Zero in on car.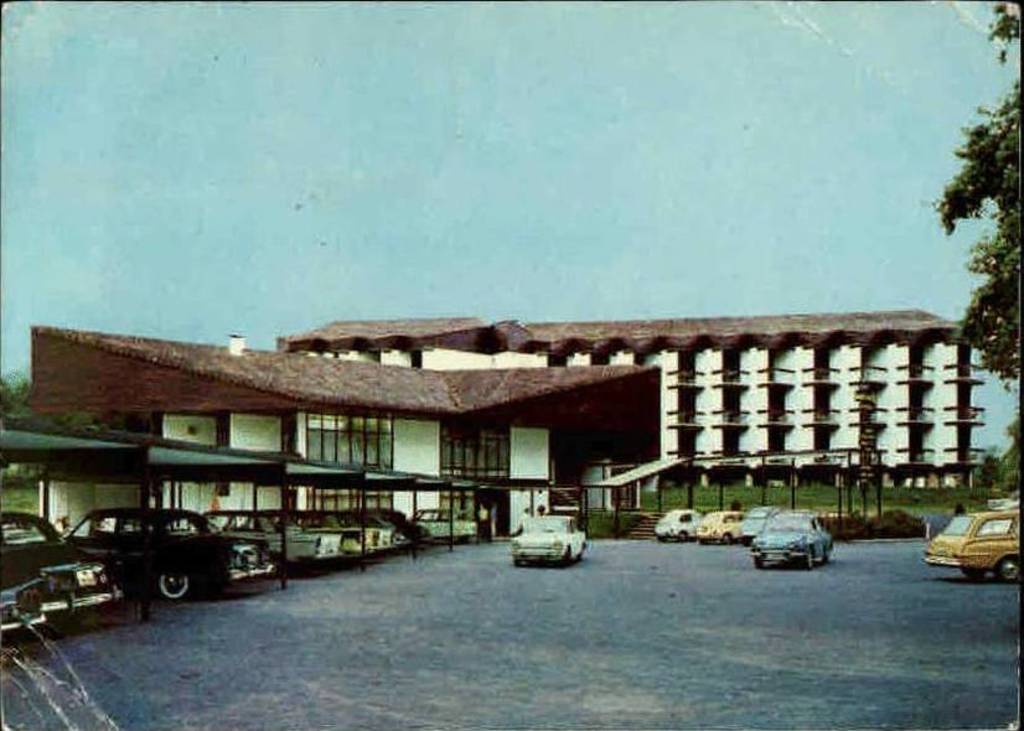
Zeroed in: bbox(0, 567, 50, 633).
